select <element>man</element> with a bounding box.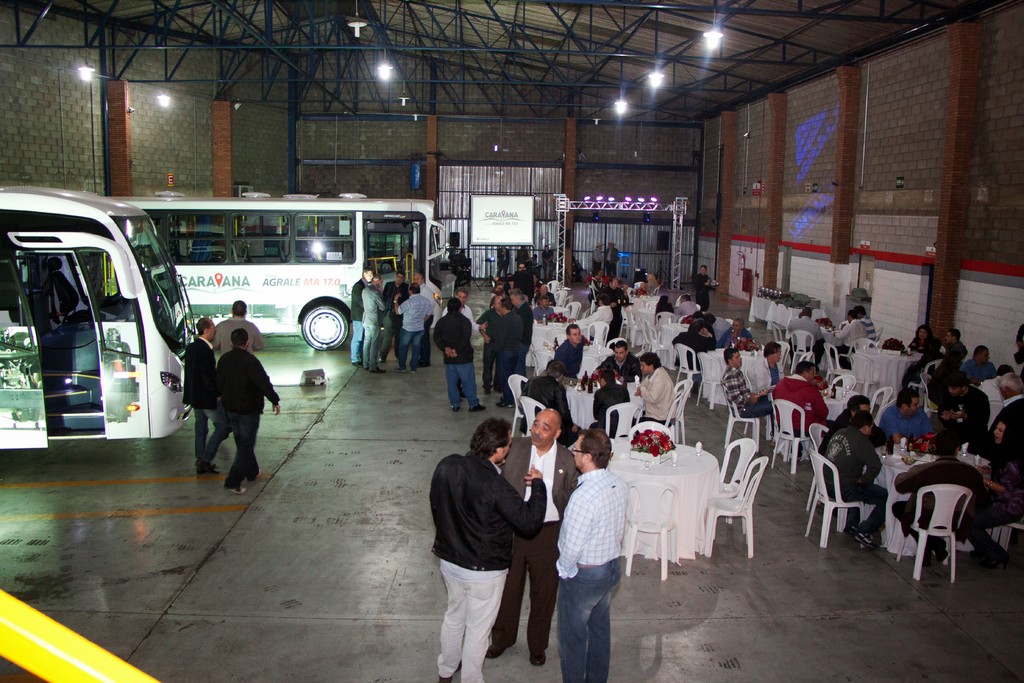
426:402:543:682.
